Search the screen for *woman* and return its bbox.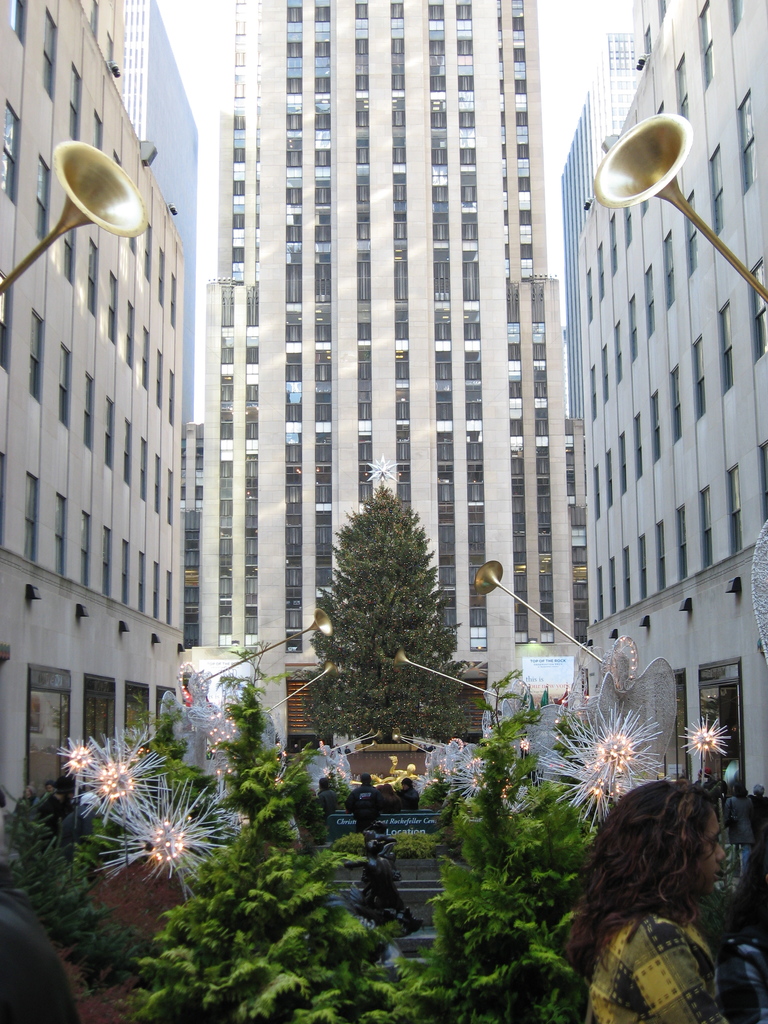
Found: crop(547, 743, 767, 1002).
